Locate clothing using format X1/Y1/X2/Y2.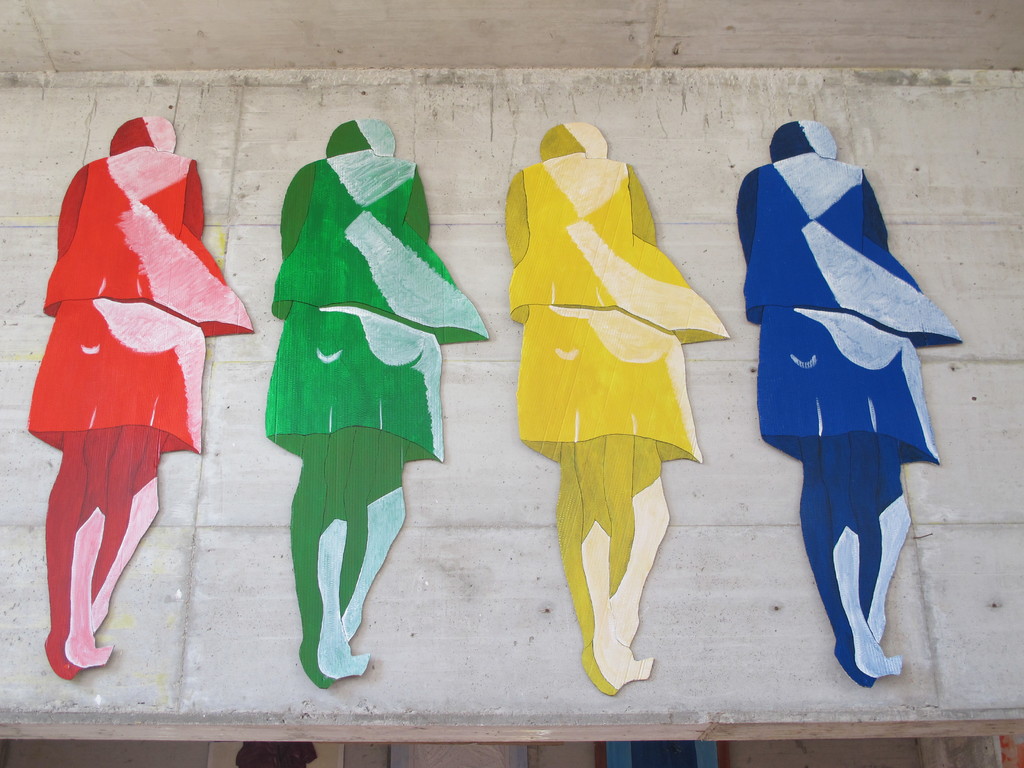
504/157/725/468.
